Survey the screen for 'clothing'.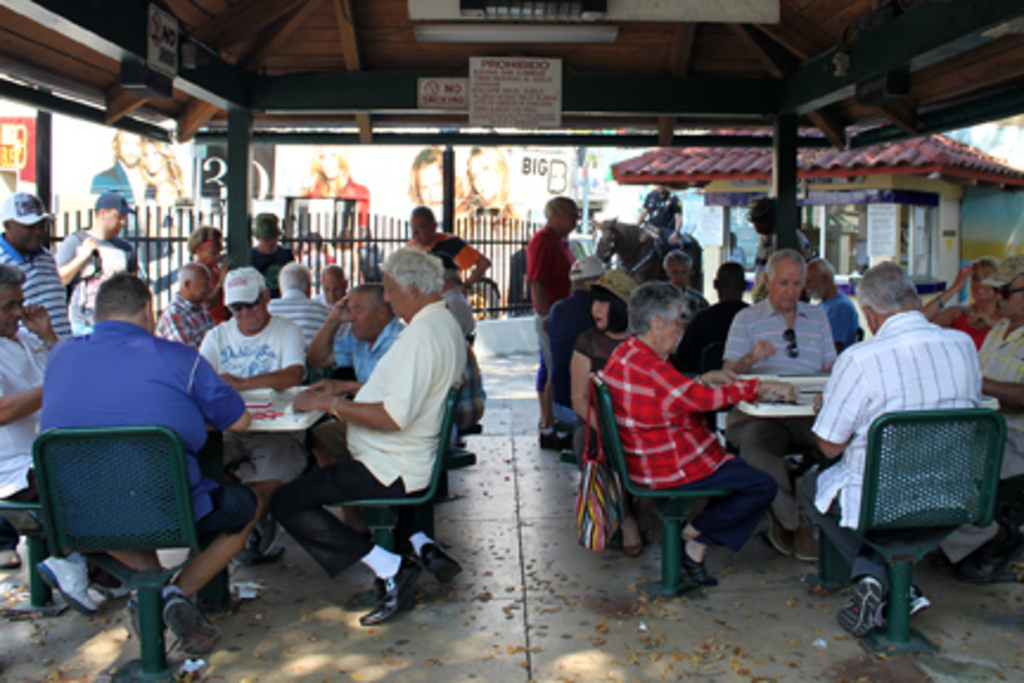
Survey found: (x1=0, y1=235, x2=76, y2=337).
